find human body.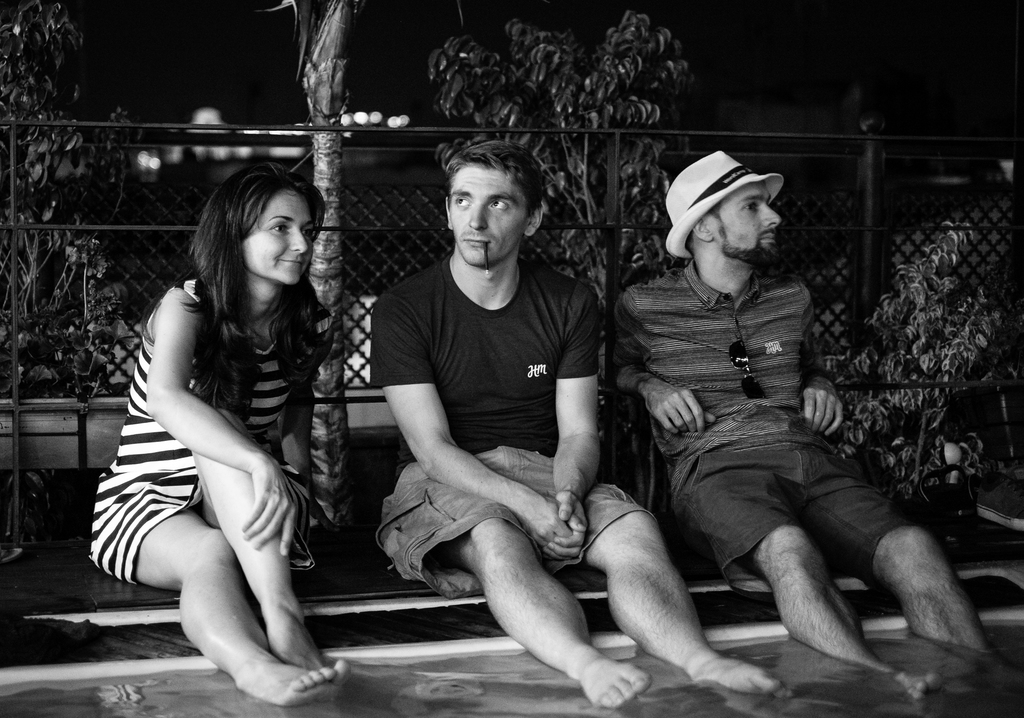
region(370, 136, 788, 705).
